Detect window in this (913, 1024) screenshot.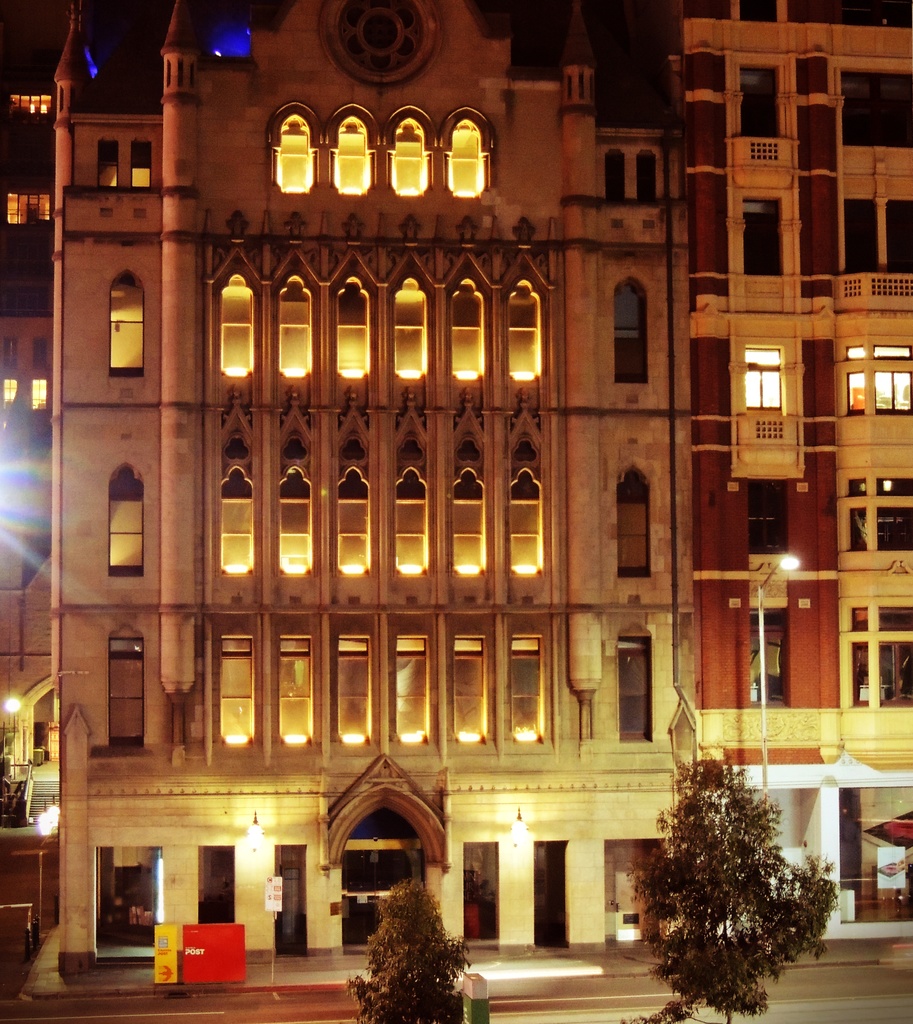
Detection: bbox=[3, 335, 13, 410].
